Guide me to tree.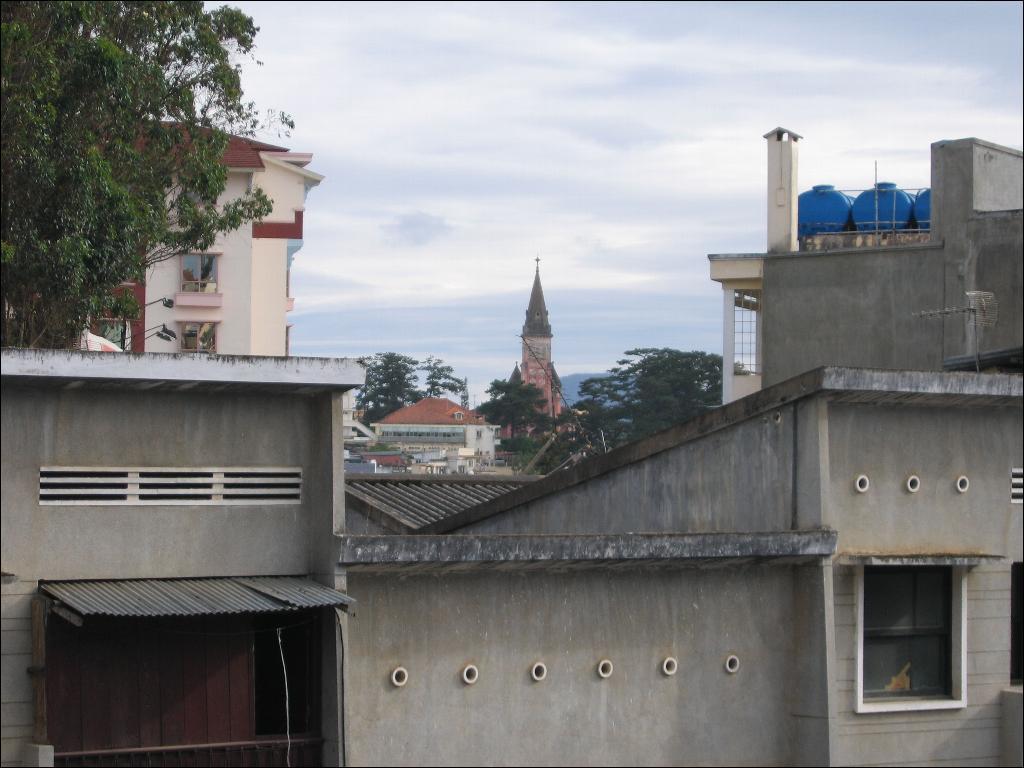
Guidance: 468:365:553:448.
